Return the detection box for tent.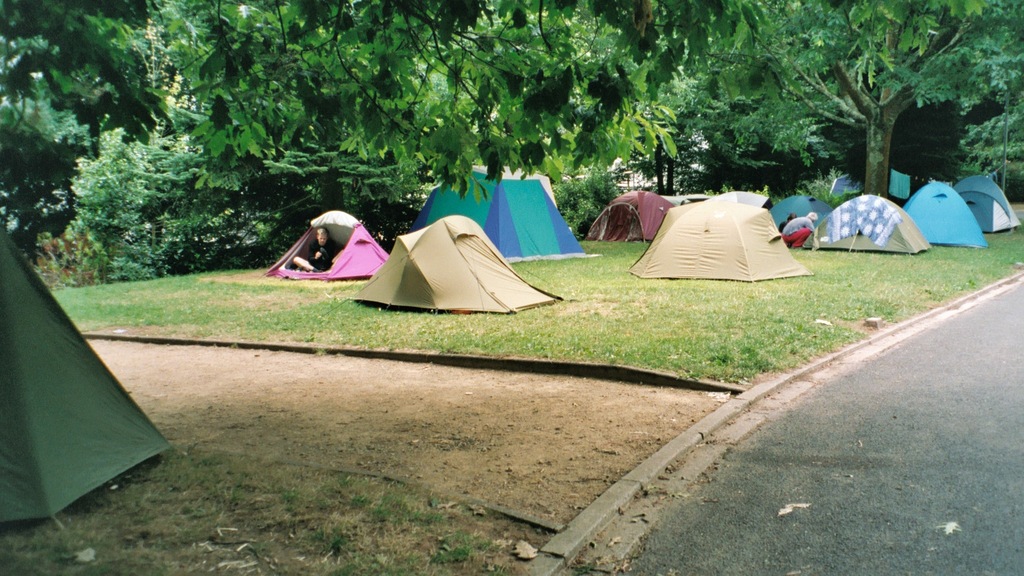
region(348, 207, 549, 315).
